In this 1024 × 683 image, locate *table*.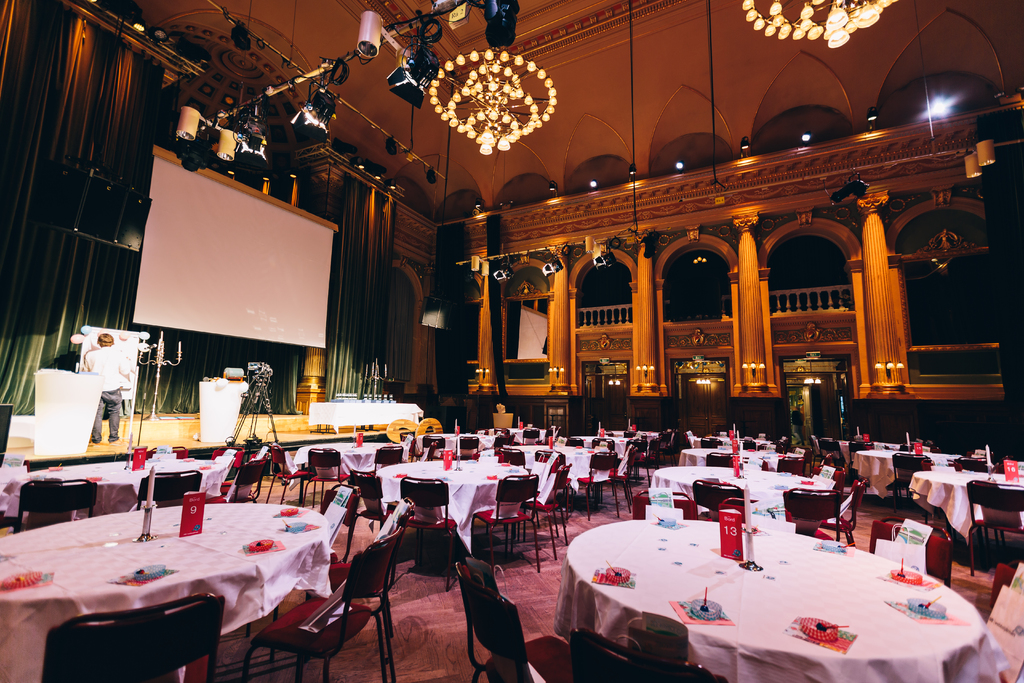
Bounding box: [left=828, top=436, right=855, bottom=466].
